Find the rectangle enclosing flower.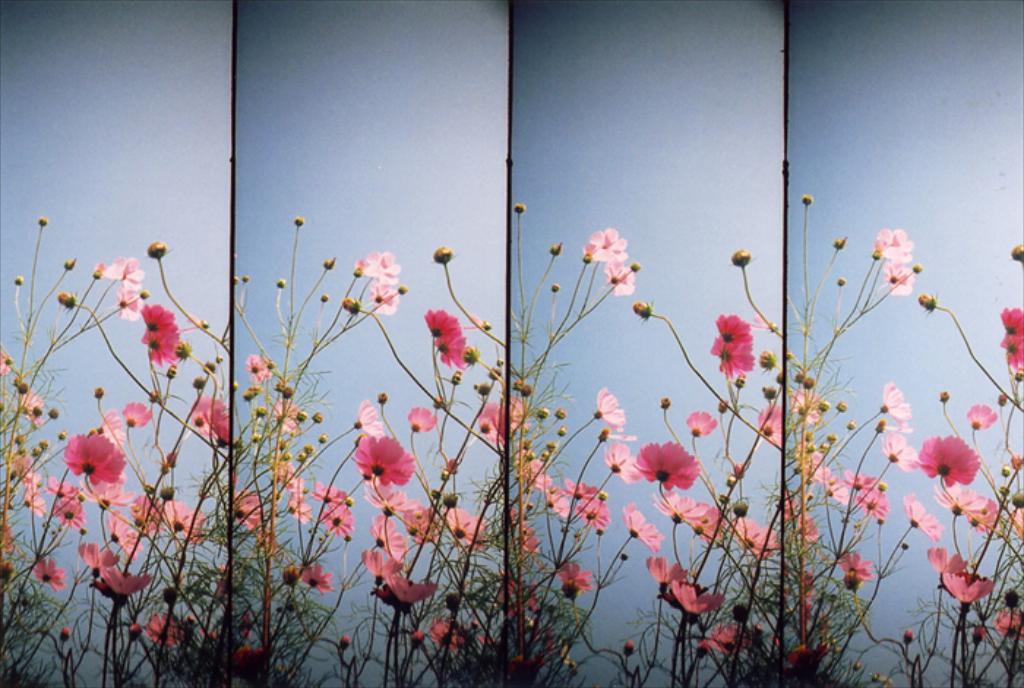
bbox=(834, 274, 843, 287).
